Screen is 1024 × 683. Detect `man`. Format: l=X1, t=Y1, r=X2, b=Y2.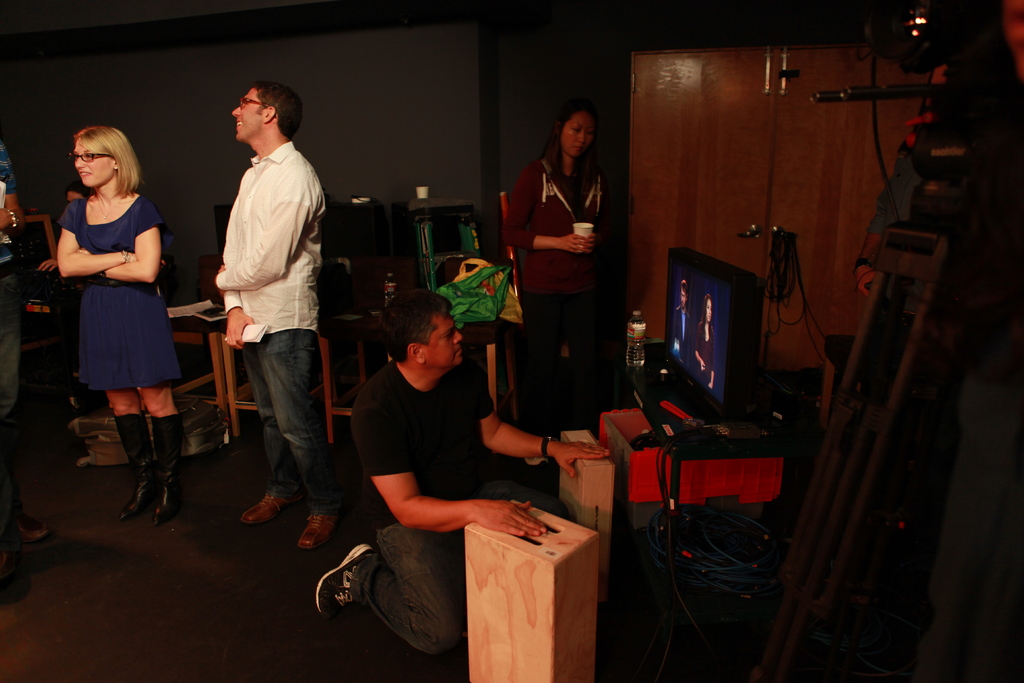
l=318, t=286, r=612, b=657.
